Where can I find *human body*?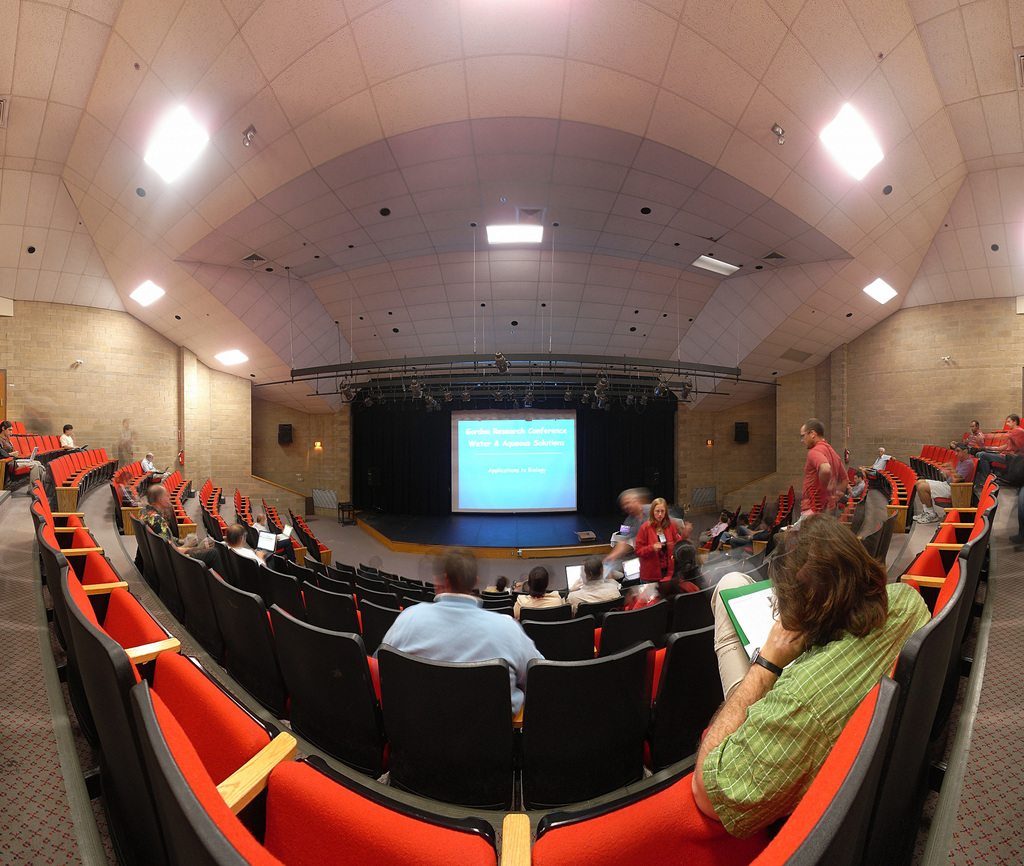
You can find it at x1=372 y1=550 x2=559 y2=717.
